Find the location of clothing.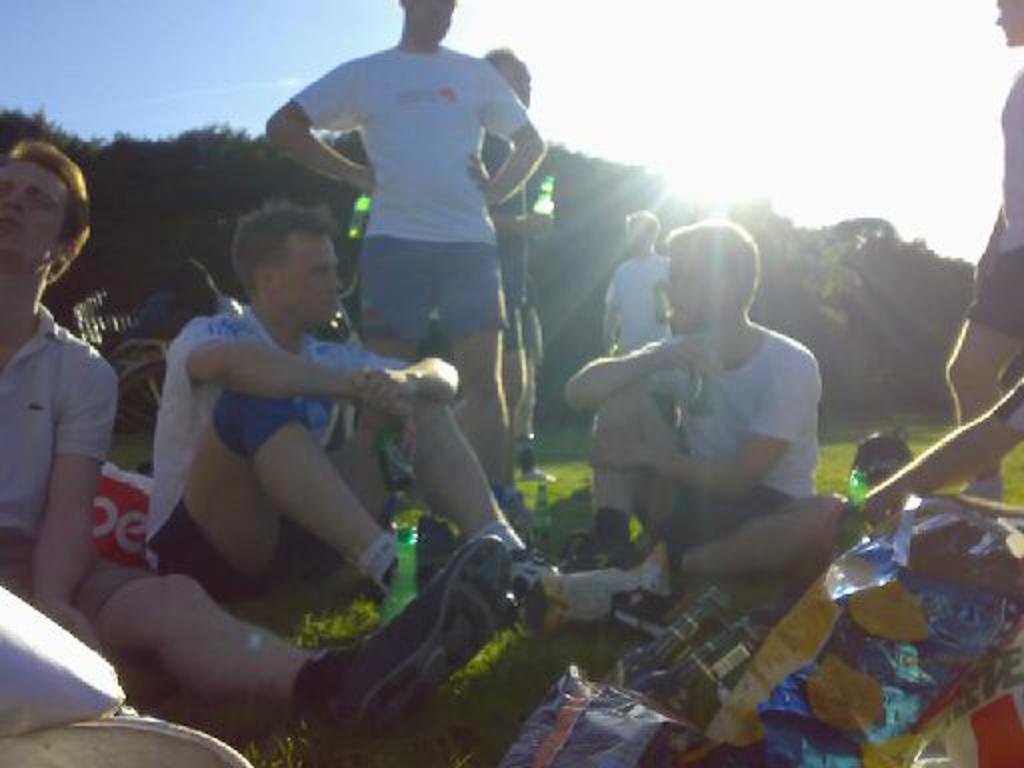
Location: 0,306,156,640.
